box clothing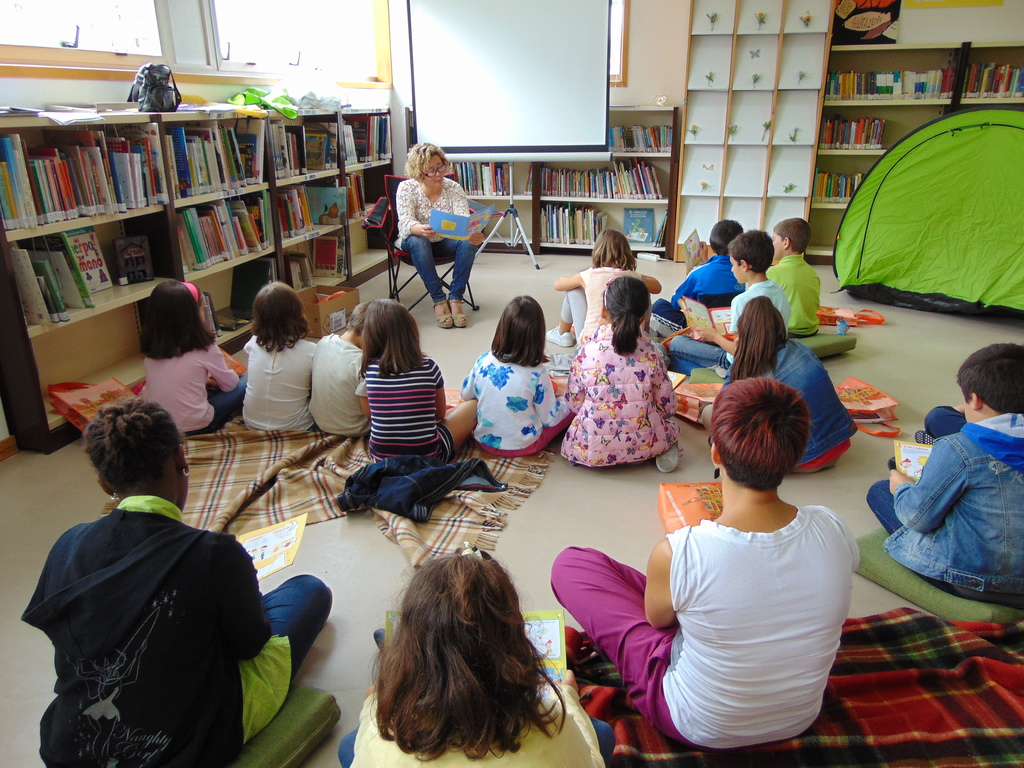
[469, 421, 573, 462]
